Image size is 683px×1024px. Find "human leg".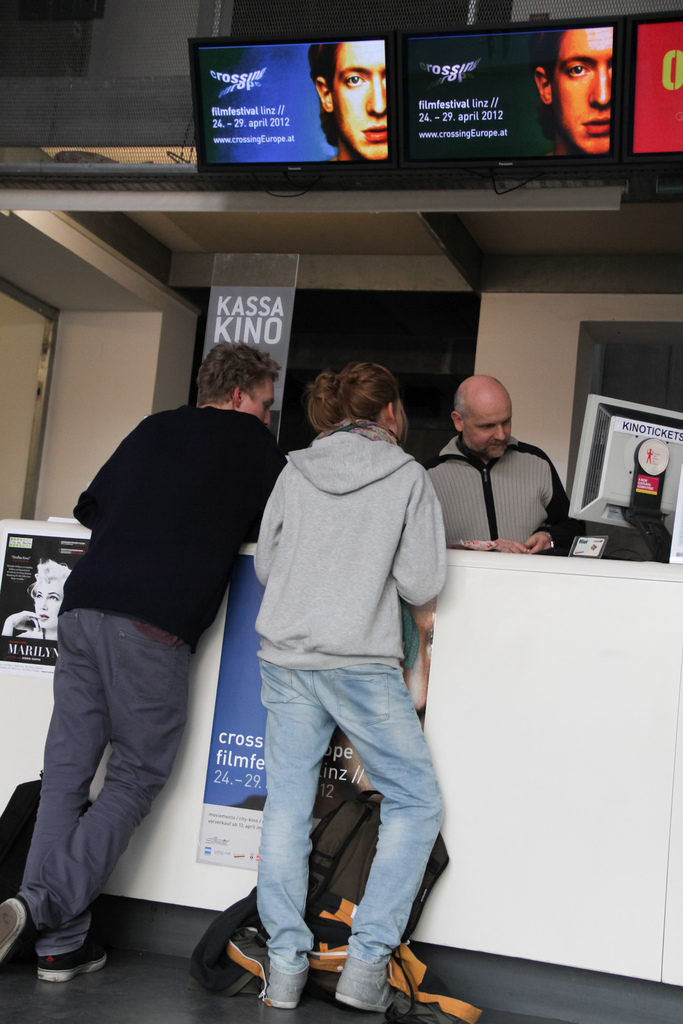
box=[258, 664, 325, 1007].
